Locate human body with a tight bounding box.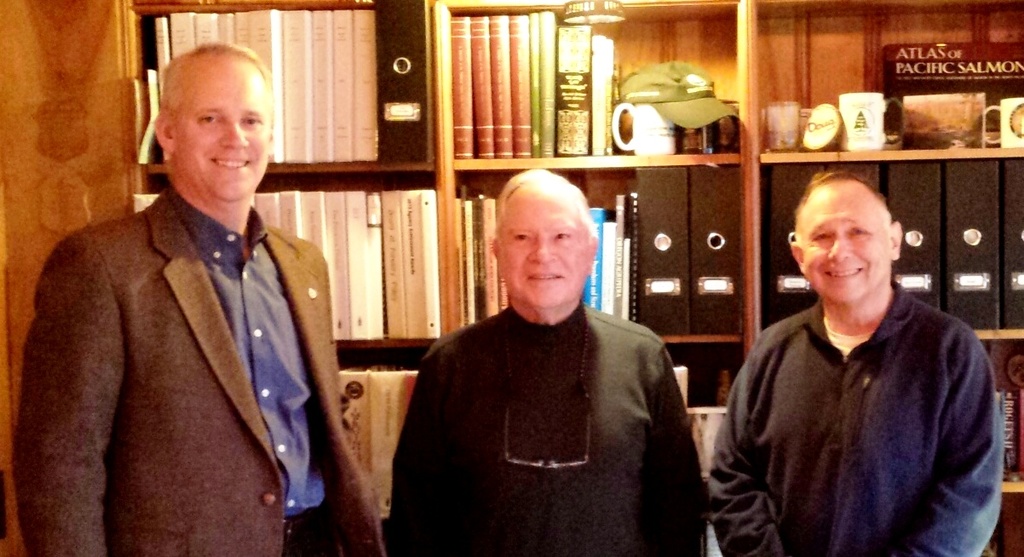
crop(388, 296, 712, 556).
